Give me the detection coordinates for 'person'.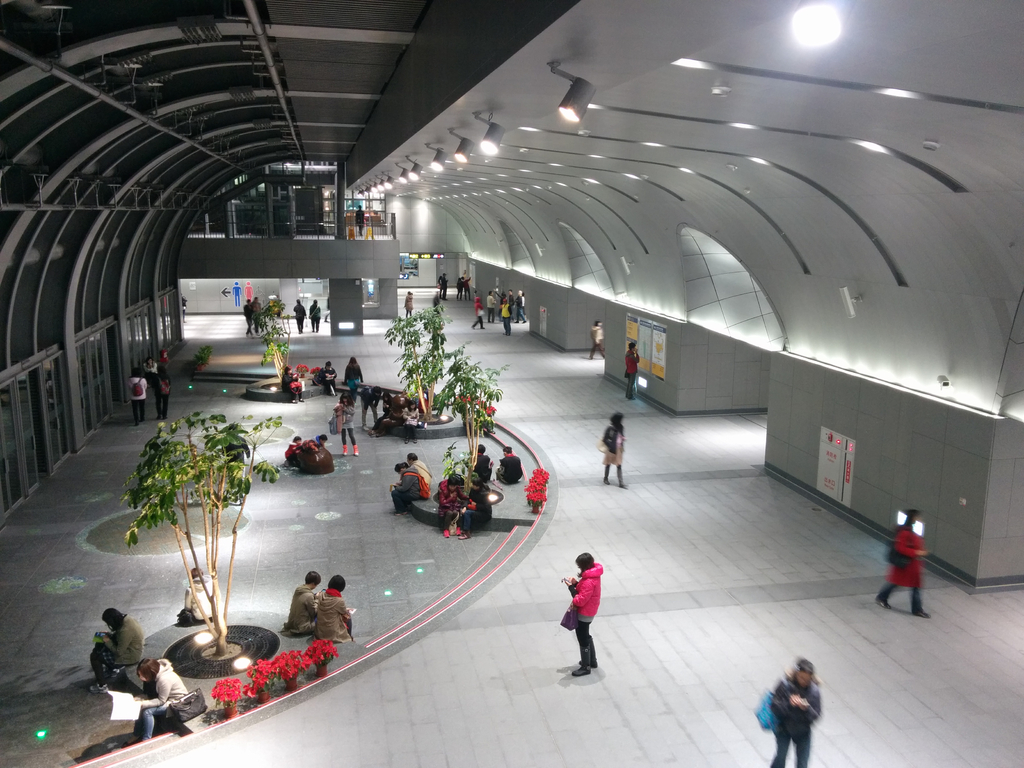
{"left": 472, "top": 444, "right": 496, "bottom": 486}.
